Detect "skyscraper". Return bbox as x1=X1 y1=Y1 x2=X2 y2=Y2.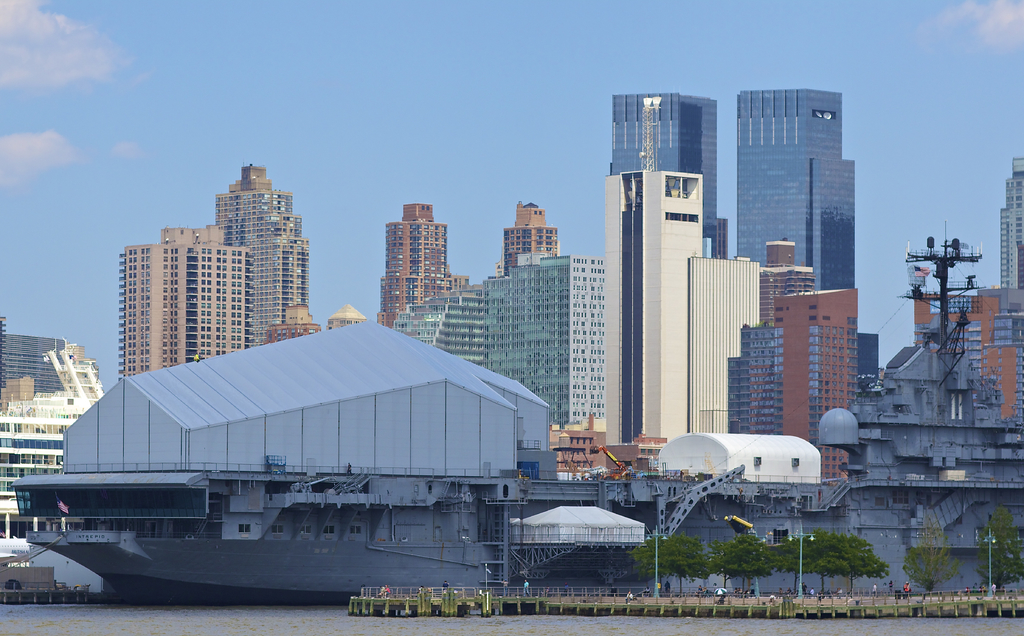
x1=605 y1=79 x2=721 y2=261.
